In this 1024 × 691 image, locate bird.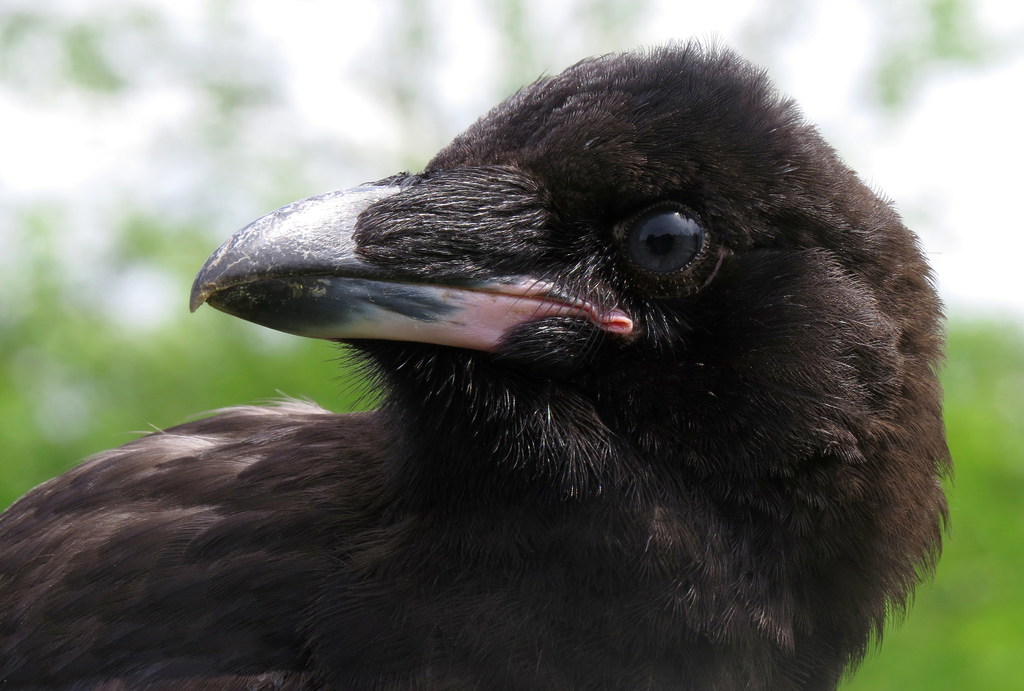
Bounding box: {"x1": 27, "y1": 44, "x2": 948, "y2": 668}.
